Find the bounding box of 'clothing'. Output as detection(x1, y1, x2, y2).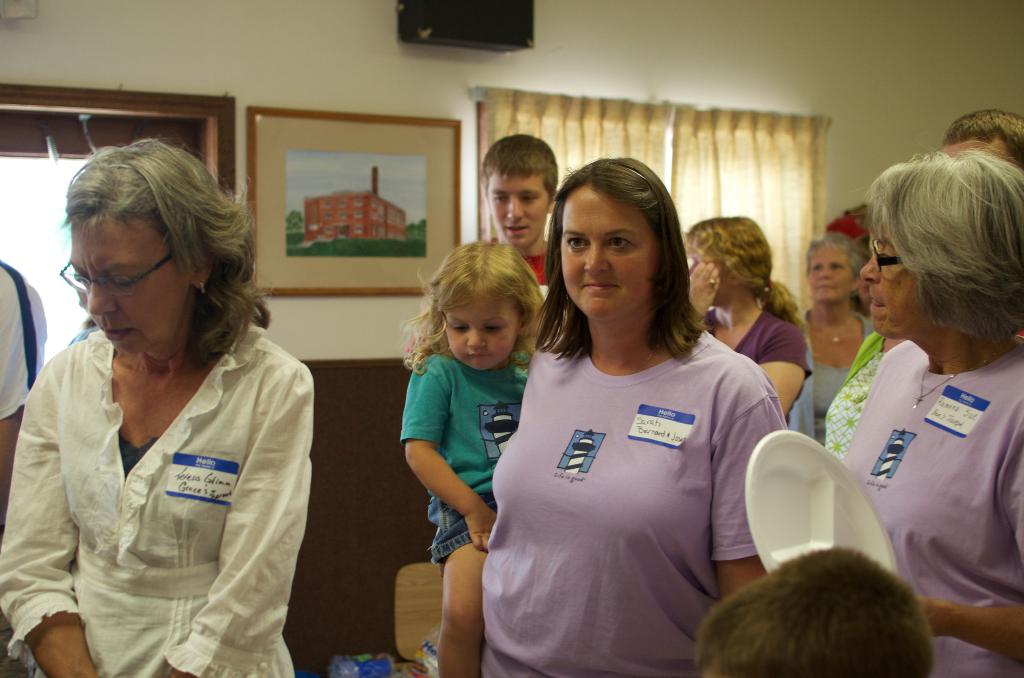
detection(406, 352, 534, 553).
